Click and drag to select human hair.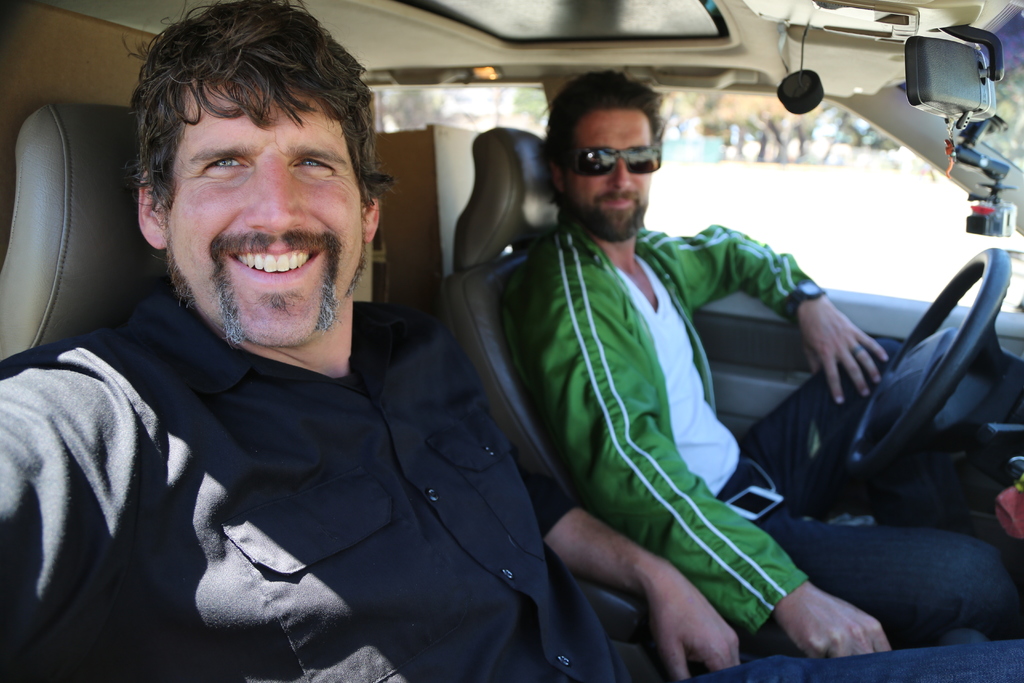
Selection: x1=132, y1=4, x2=371, y2=220.
